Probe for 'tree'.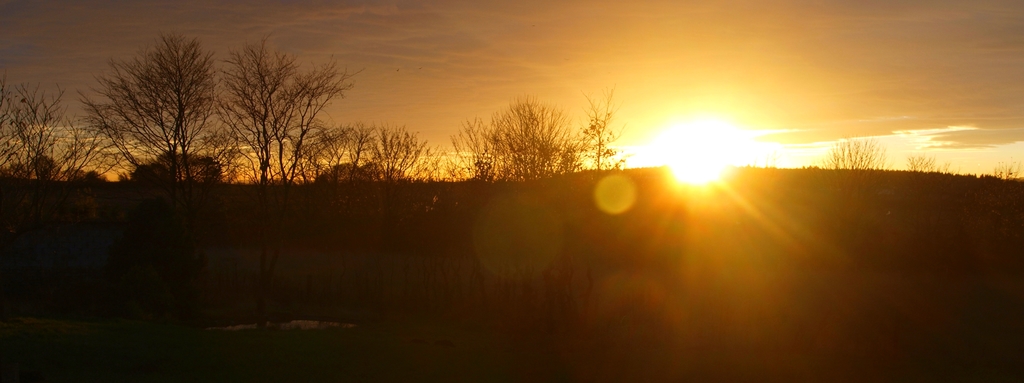
Probe result: Rect(460, 97, 582, 194).
